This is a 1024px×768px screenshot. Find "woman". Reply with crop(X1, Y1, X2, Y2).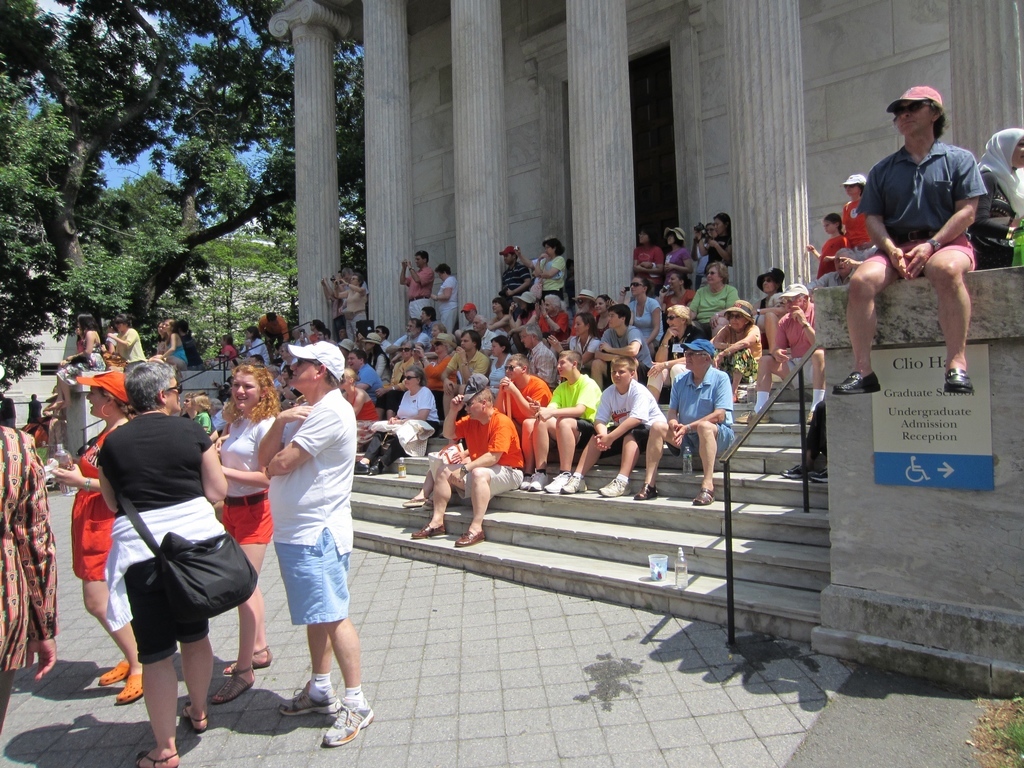
crop(632, 225, 663, 288).
